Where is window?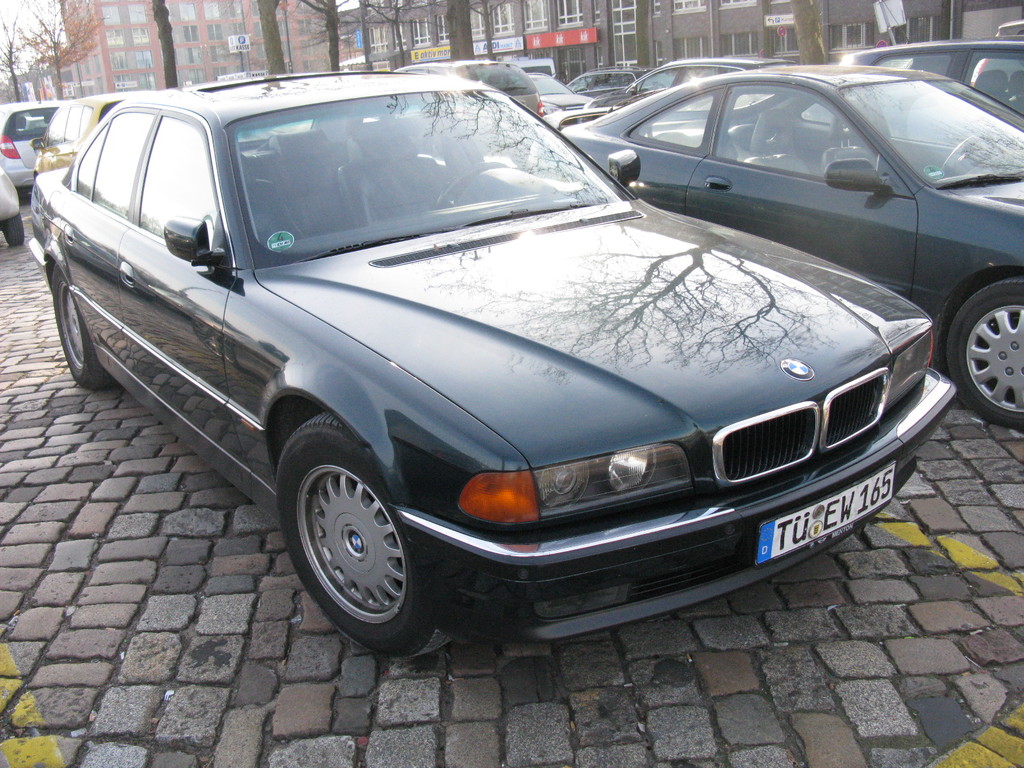
[x1=185, y1=23, x2=199, y2=42].
